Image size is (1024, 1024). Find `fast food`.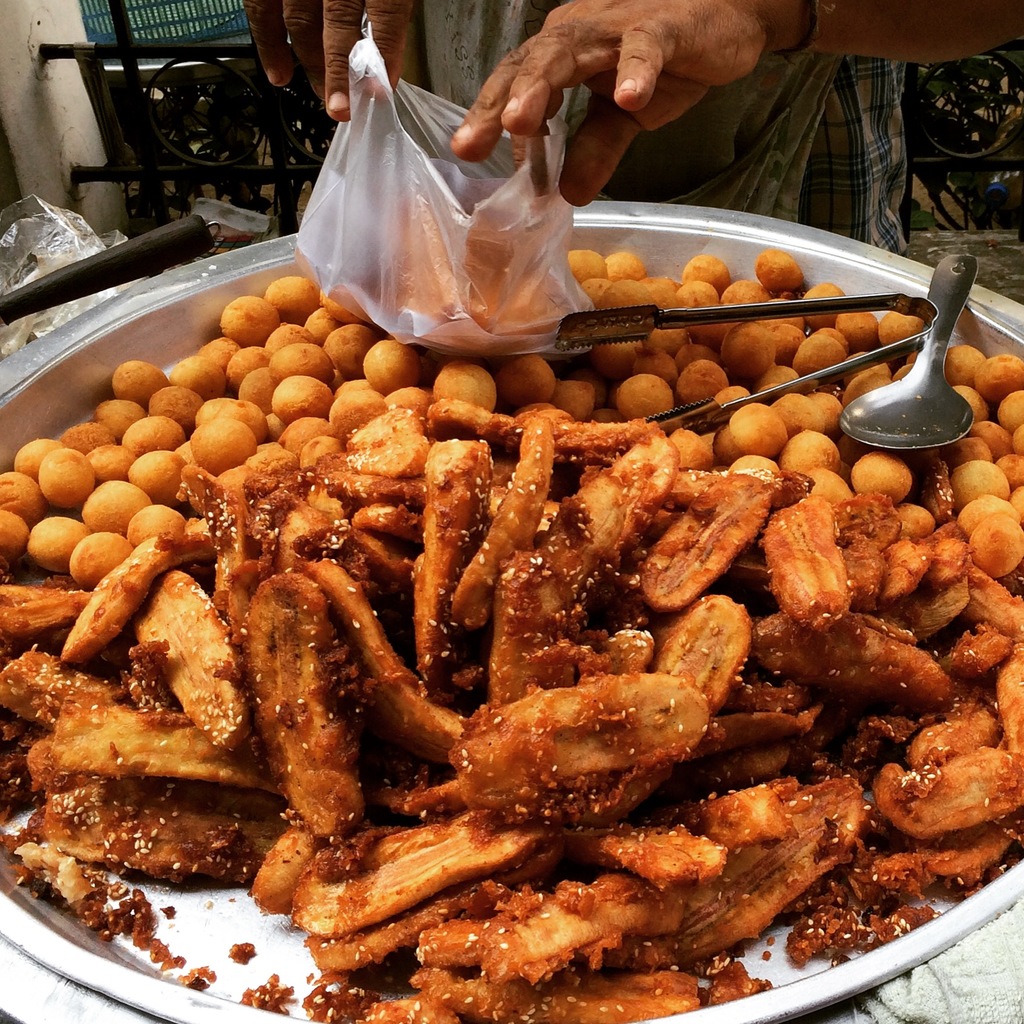
crop(557, 381, 599, 423).
